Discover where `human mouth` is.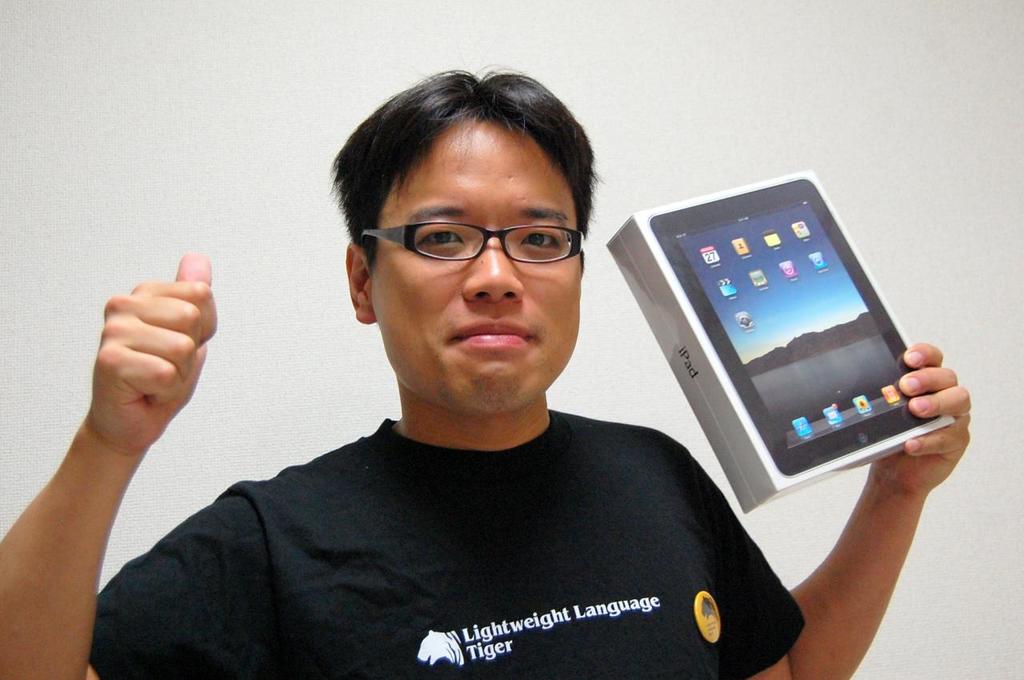
Discovered at bbox(442, 311, 536, 357).
